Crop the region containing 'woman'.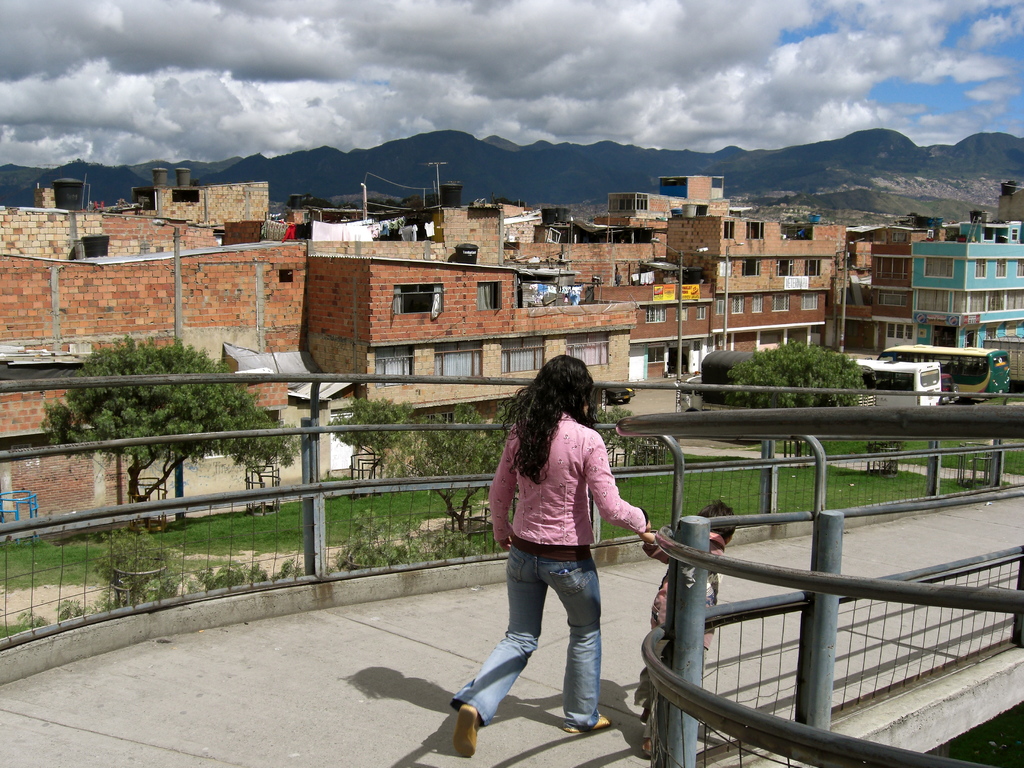
Crop region: select_region(456, 365, 640, 755).
